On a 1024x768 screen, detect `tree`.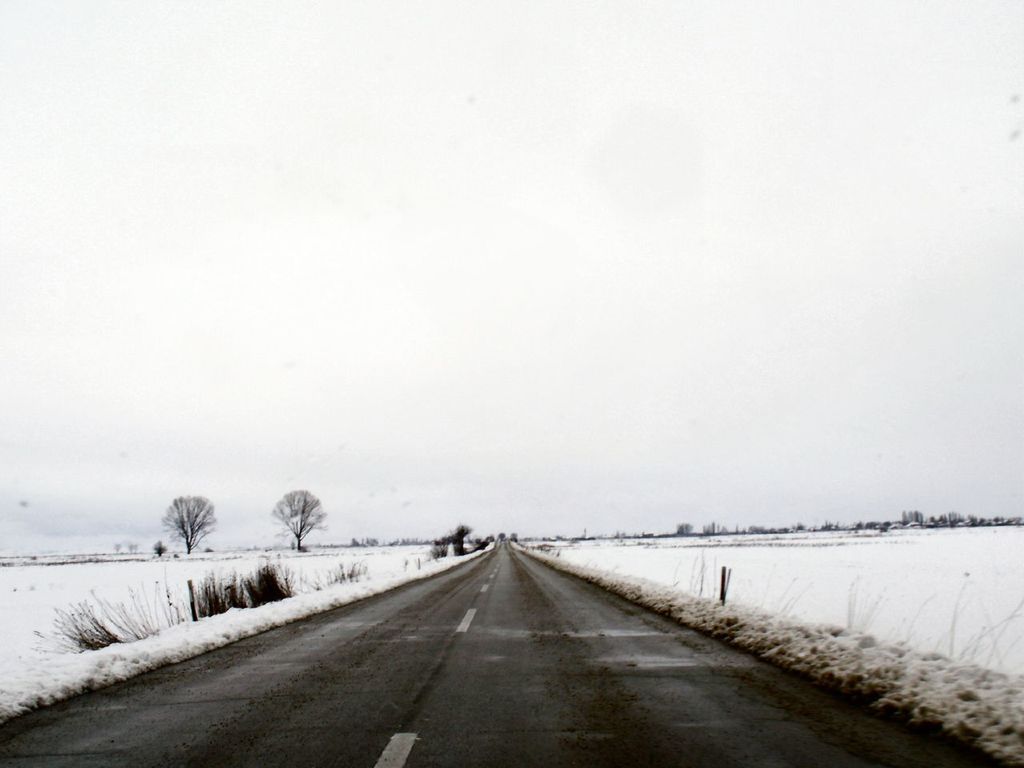
149,540,167,558.
